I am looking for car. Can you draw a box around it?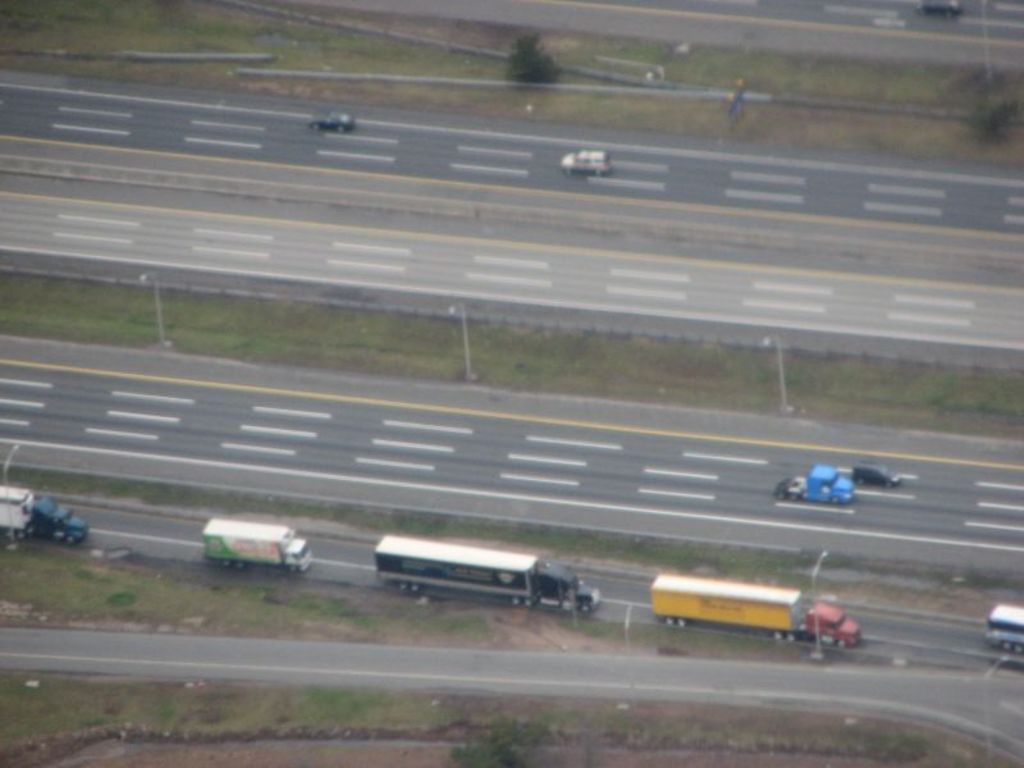
Sure, the bounding box is [x1=308, y1=111, x2=357, y2=129].
